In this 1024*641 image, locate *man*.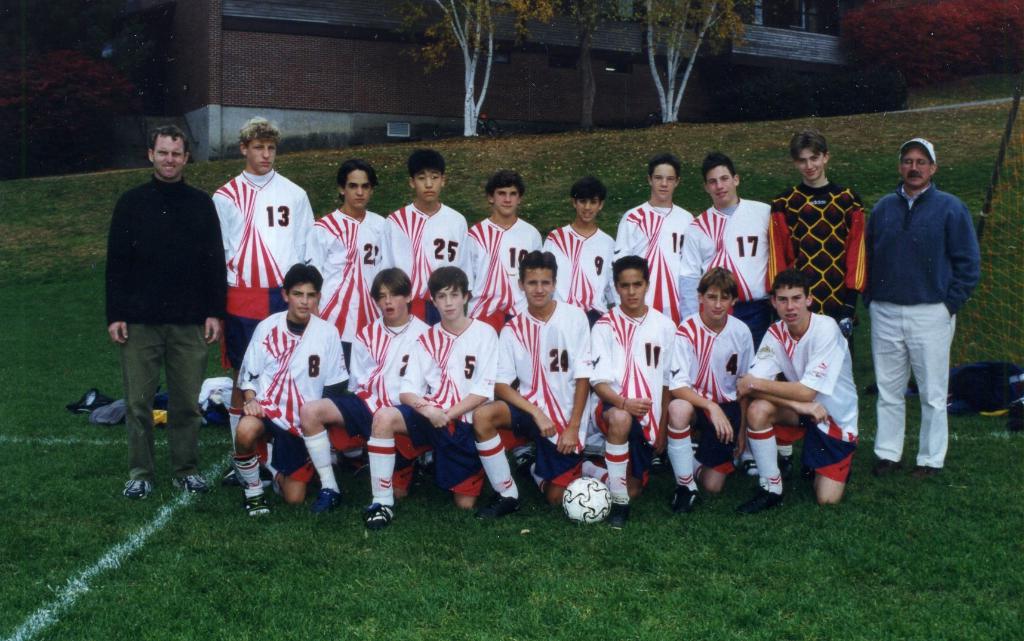
Bounding box: [871, 135, 986, 480].
